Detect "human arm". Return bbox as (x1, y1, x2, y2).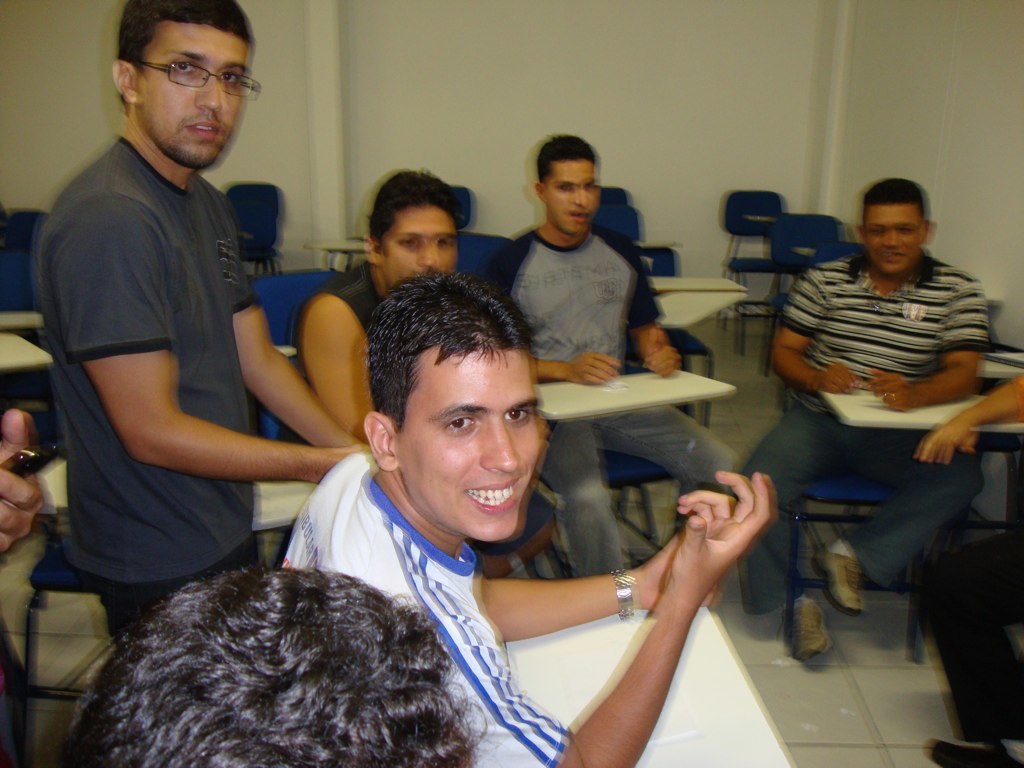
(478, 239, 625, 386).
